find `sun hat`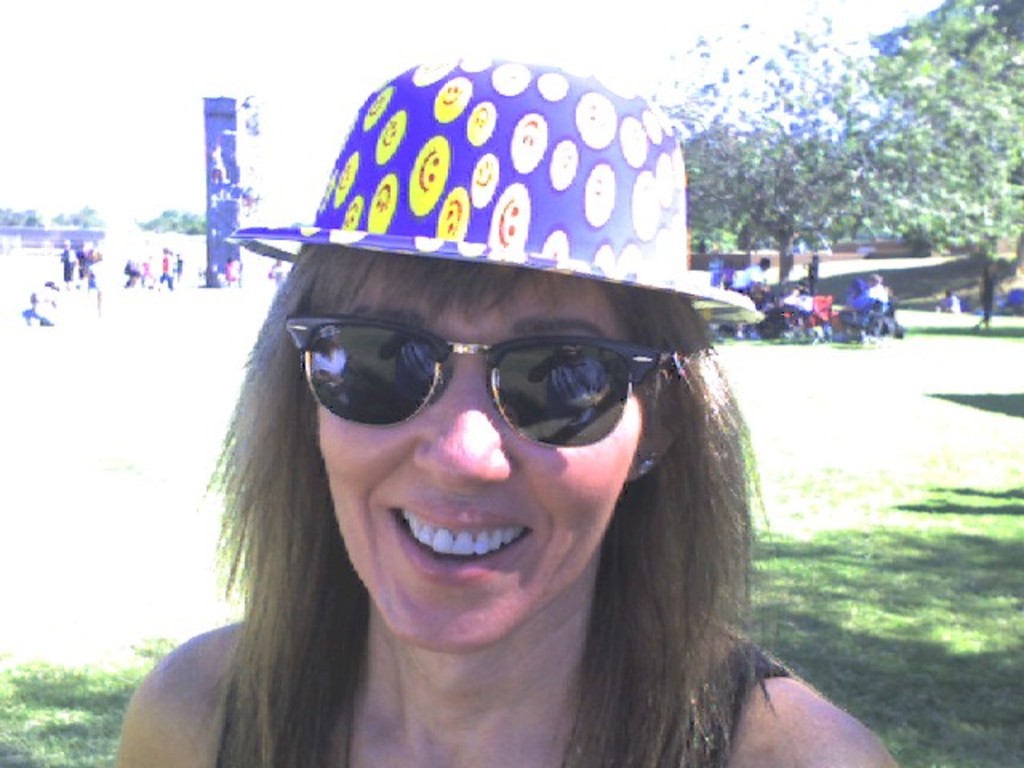
bbox=[222, 56, 763, 326]
